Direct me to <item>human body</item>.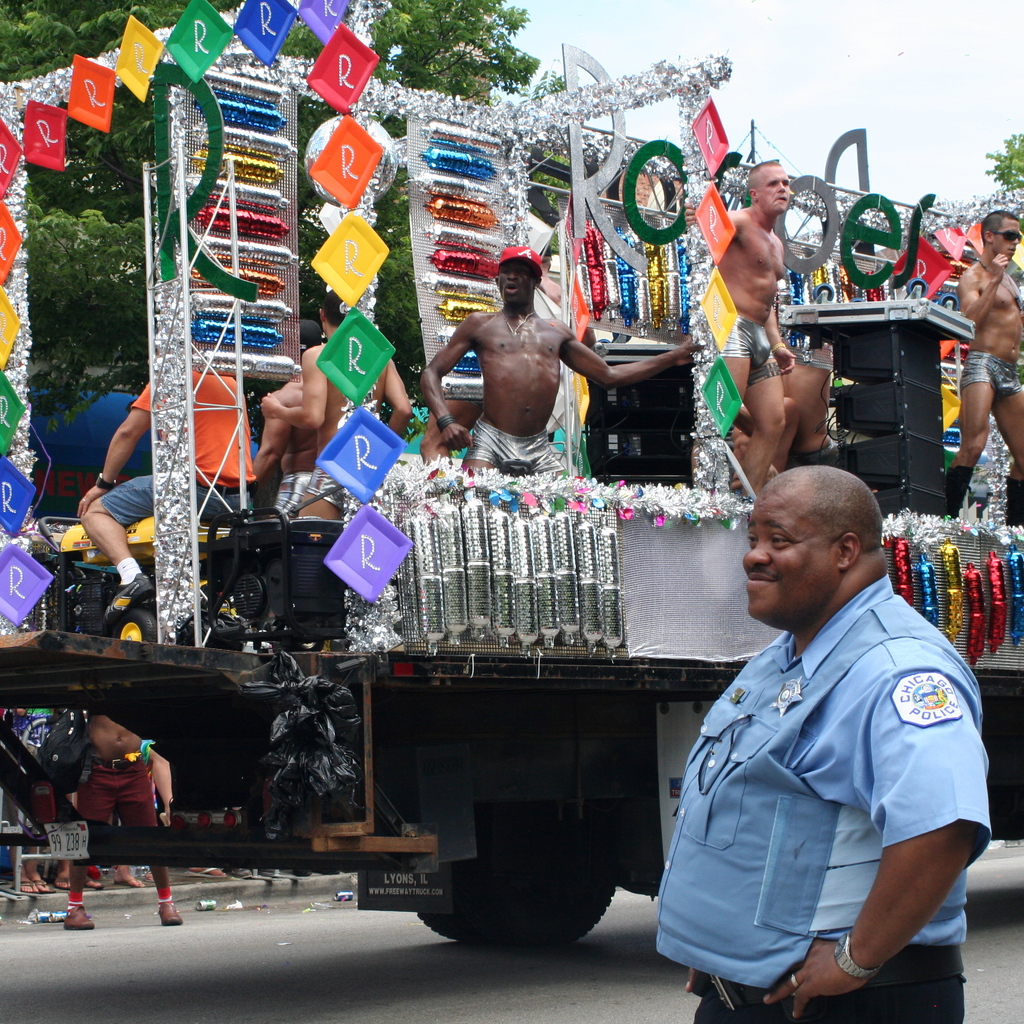
Direction: {"x1": 690, "y1": 150, "x2": 802, "y2": 486}.
